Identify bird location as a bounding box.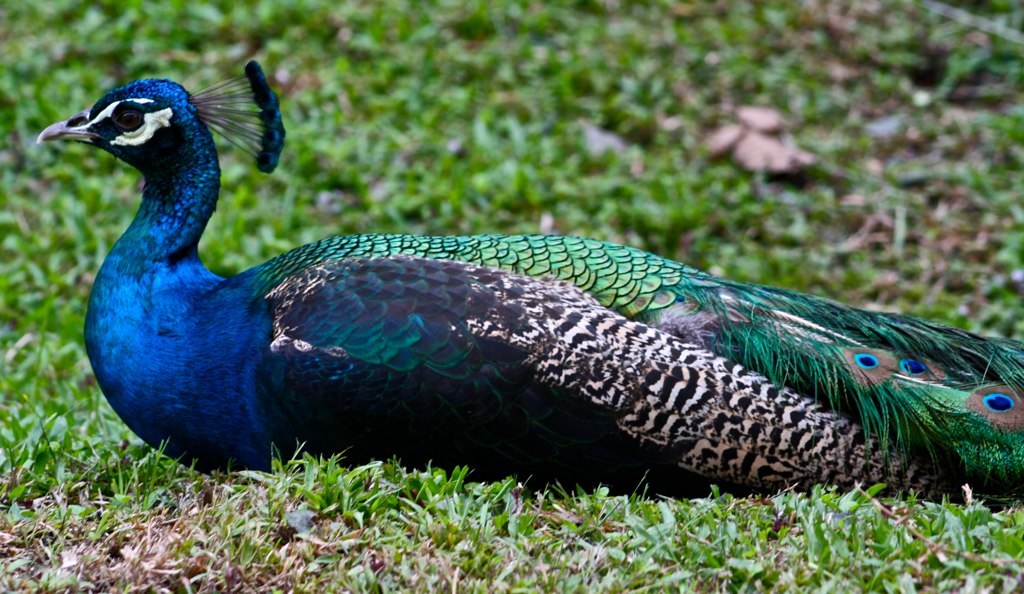
select_region(0, 72, 1014, 463).
